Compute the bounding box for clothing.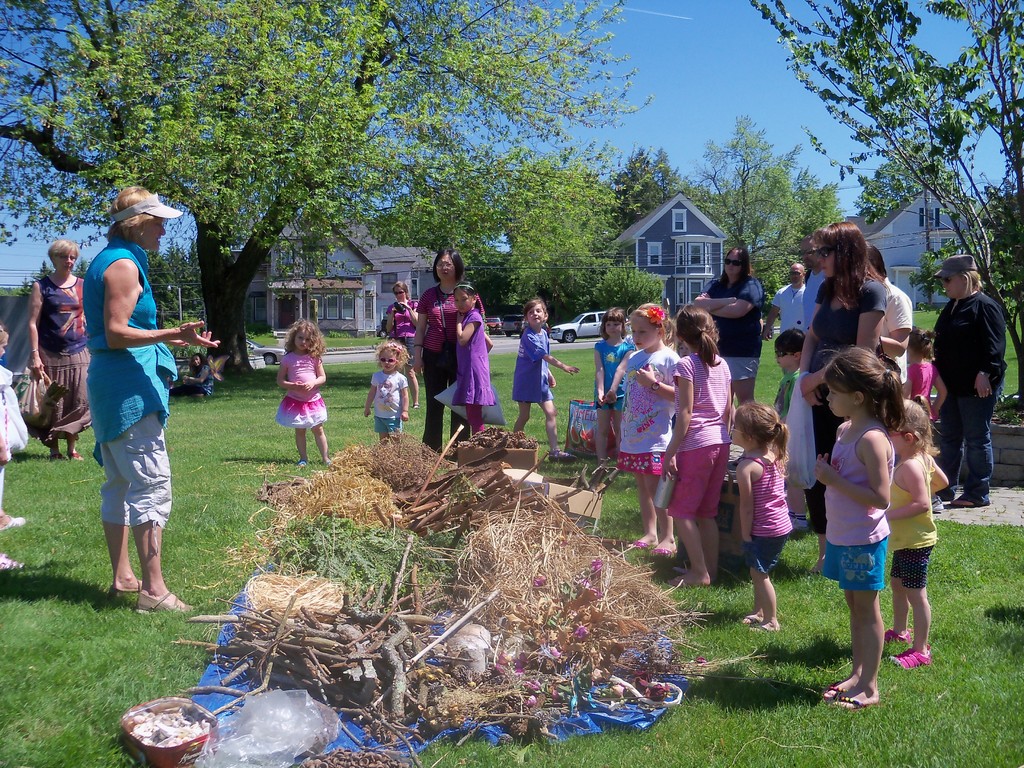
(189, 365, 216, 403).
